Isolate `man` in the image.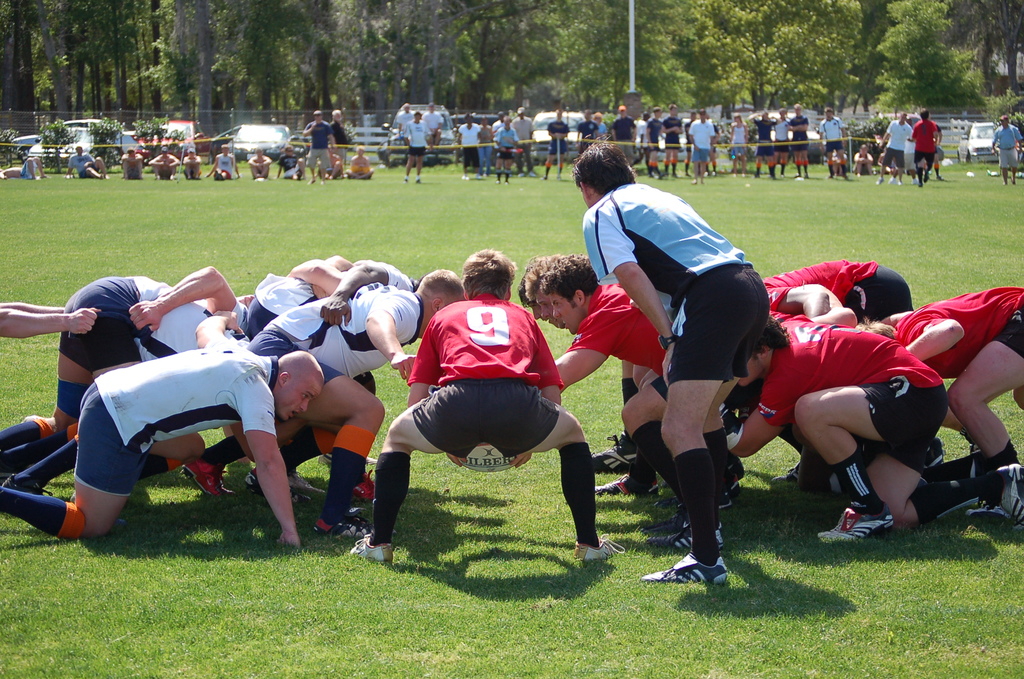
Isolated region: pyautogui.locateOnScreen(277, 146, 305, 180).
